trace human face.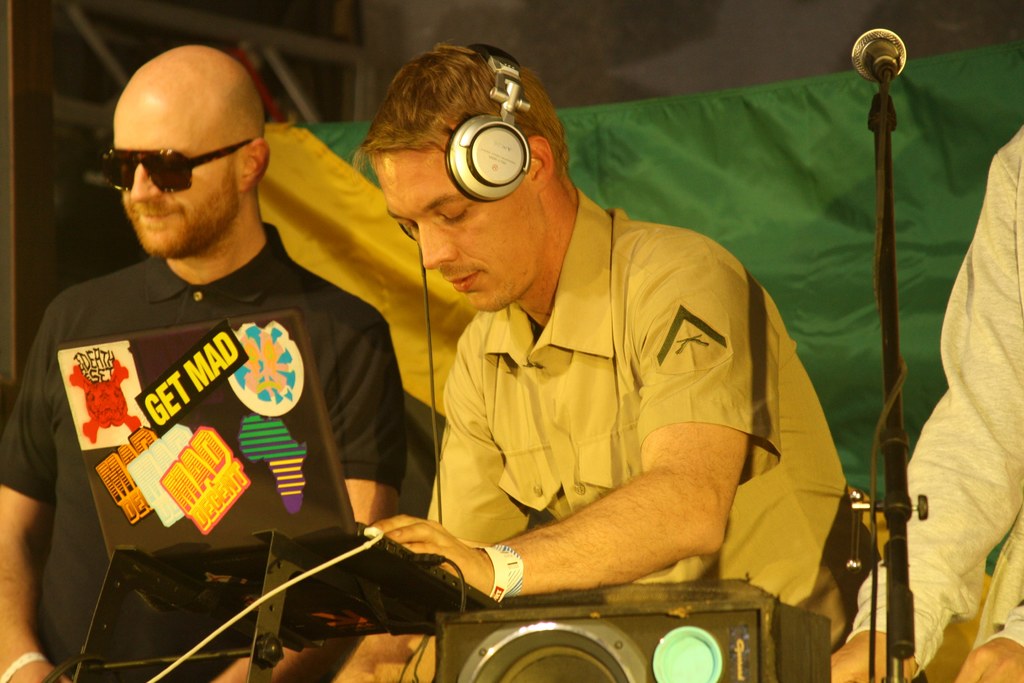
Traced to [111,63,234,262].
